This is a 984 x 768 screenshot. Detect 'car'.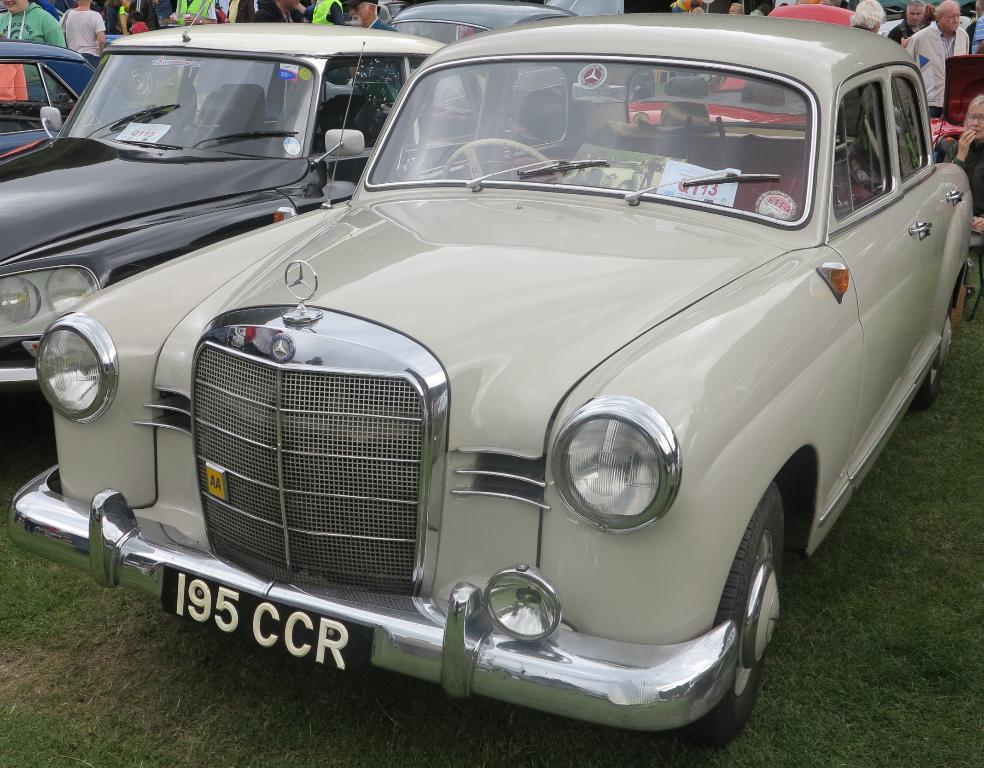
{"x1": 0, "y1": 20, "x2": 542, "y2": 390}.
